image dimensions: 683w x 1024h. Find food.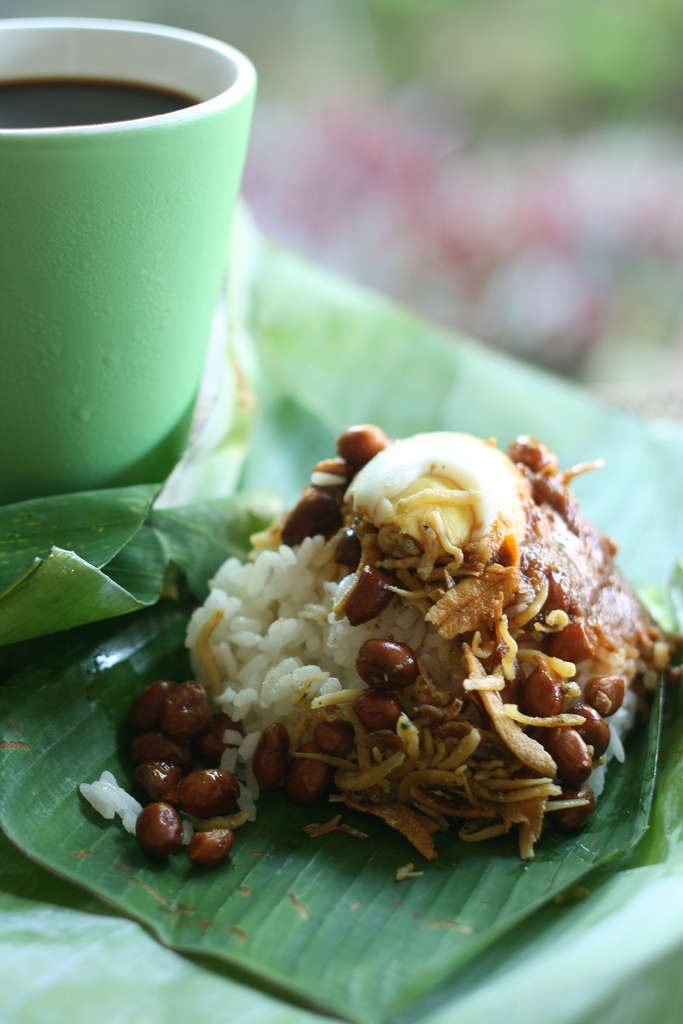
left=67, top=421, right=682, bottom=876.
